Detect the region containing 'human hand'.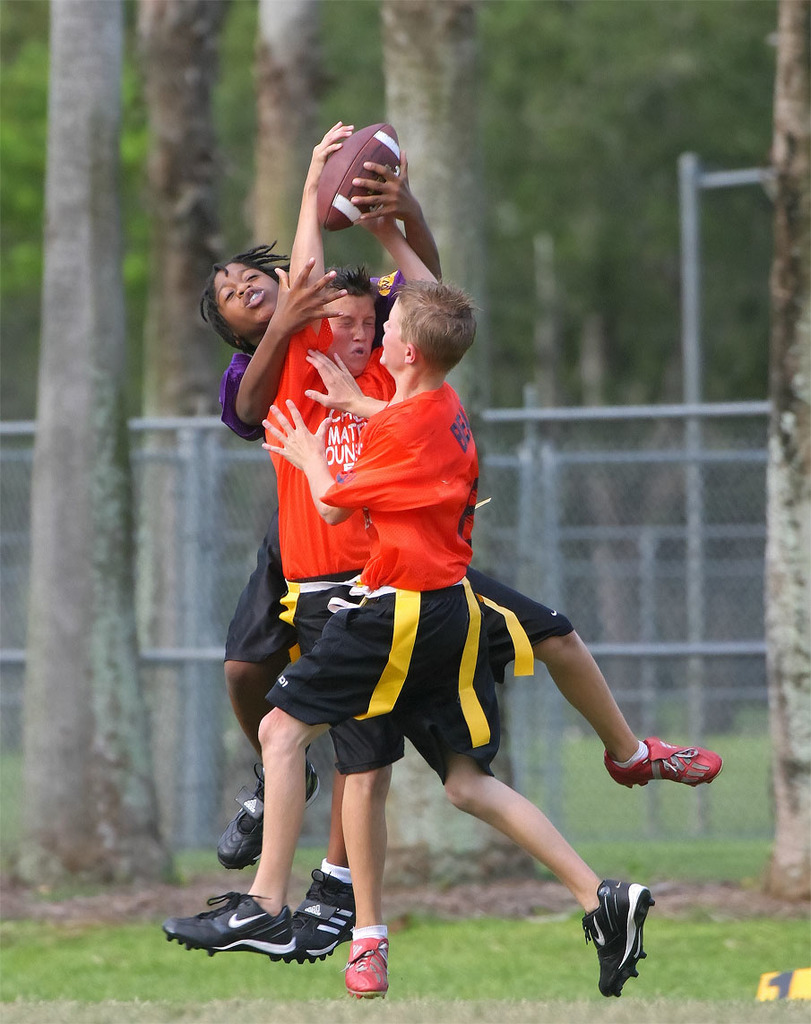
l=300, t=346, r=362, b=411.
